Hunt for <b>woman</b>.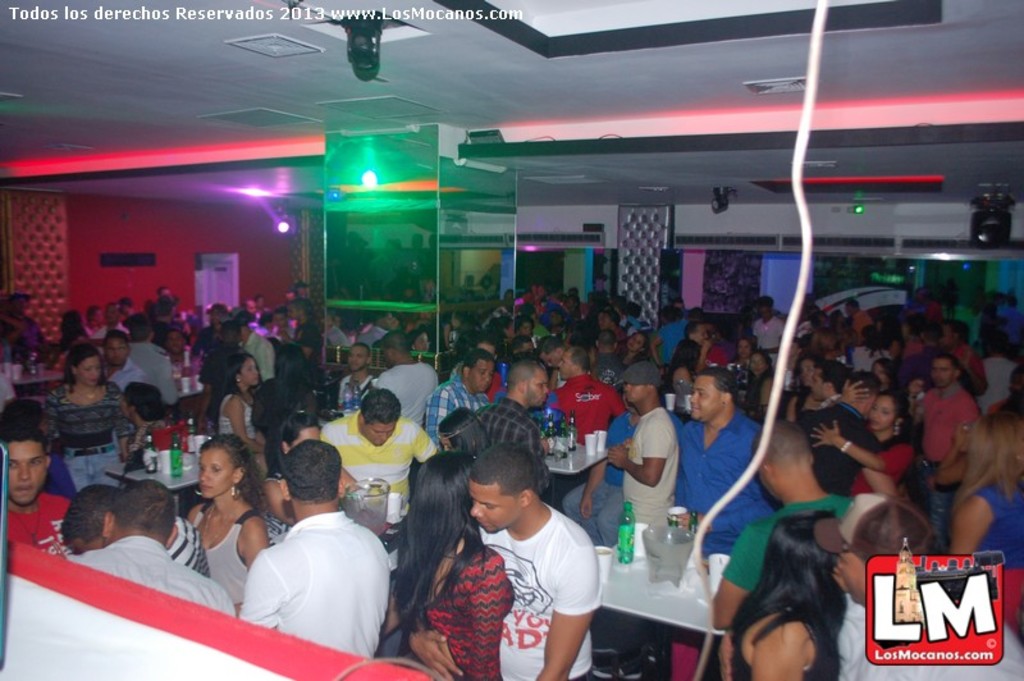
Hunted down at rect(950, 413, 1023, 631).
